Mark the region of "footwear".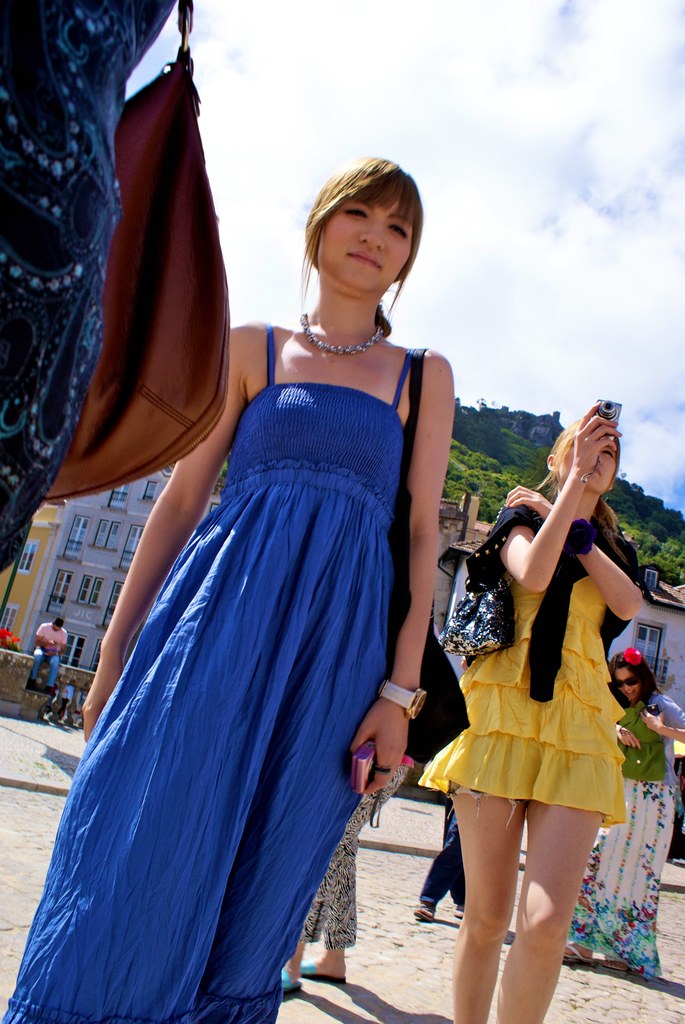
Region: 411,902,439,922.
